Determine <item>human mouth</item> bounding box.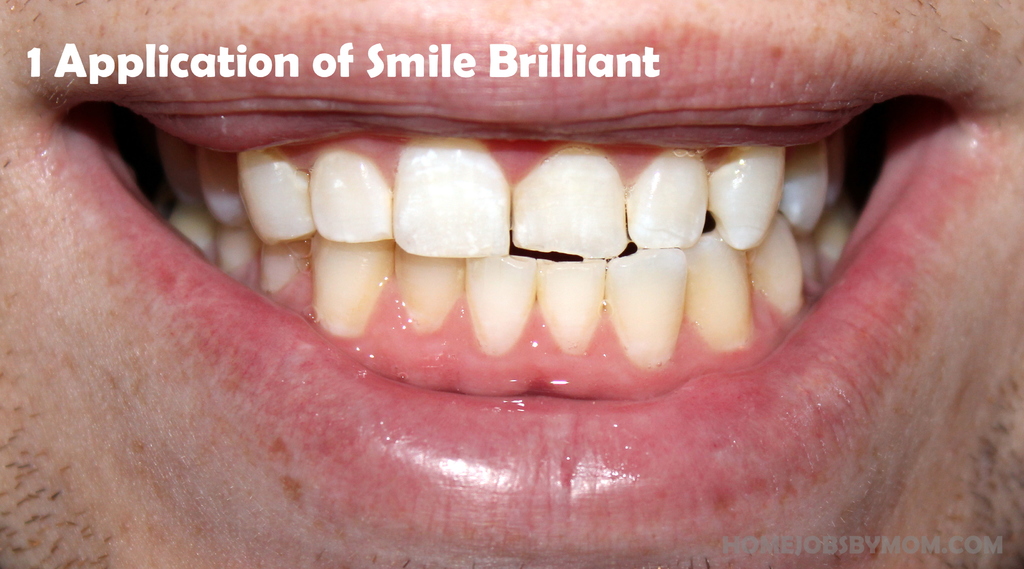
Determined: <box>41,19,989,563</box>.
